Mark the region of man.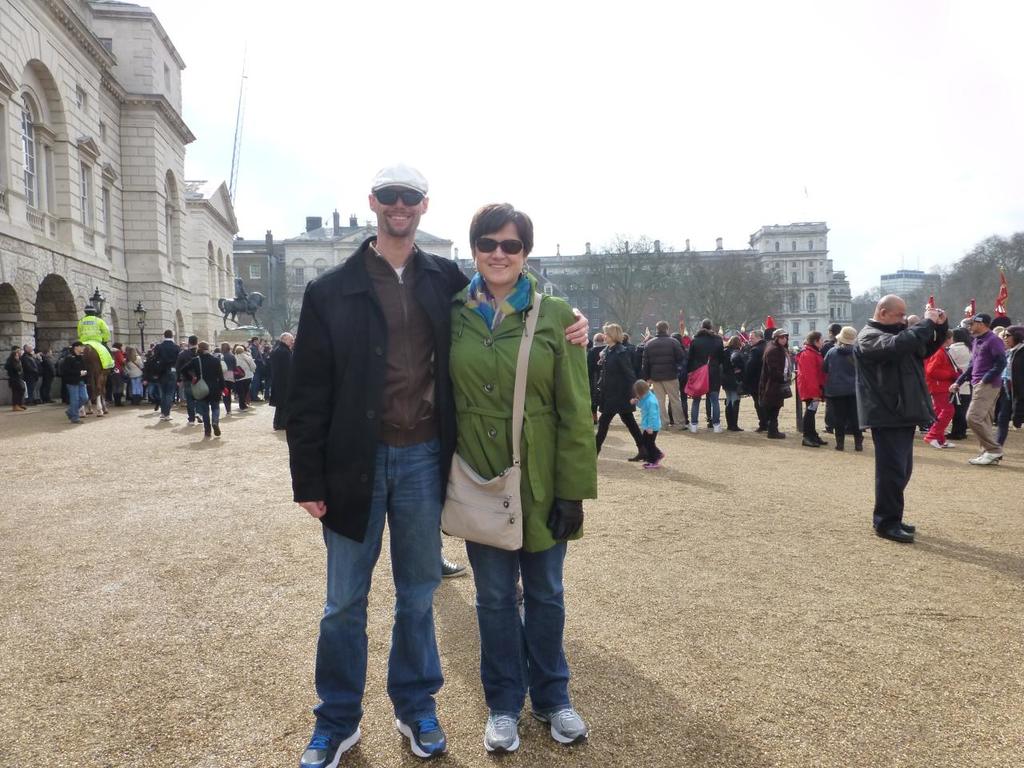
Region: (950,311,1007,466).
